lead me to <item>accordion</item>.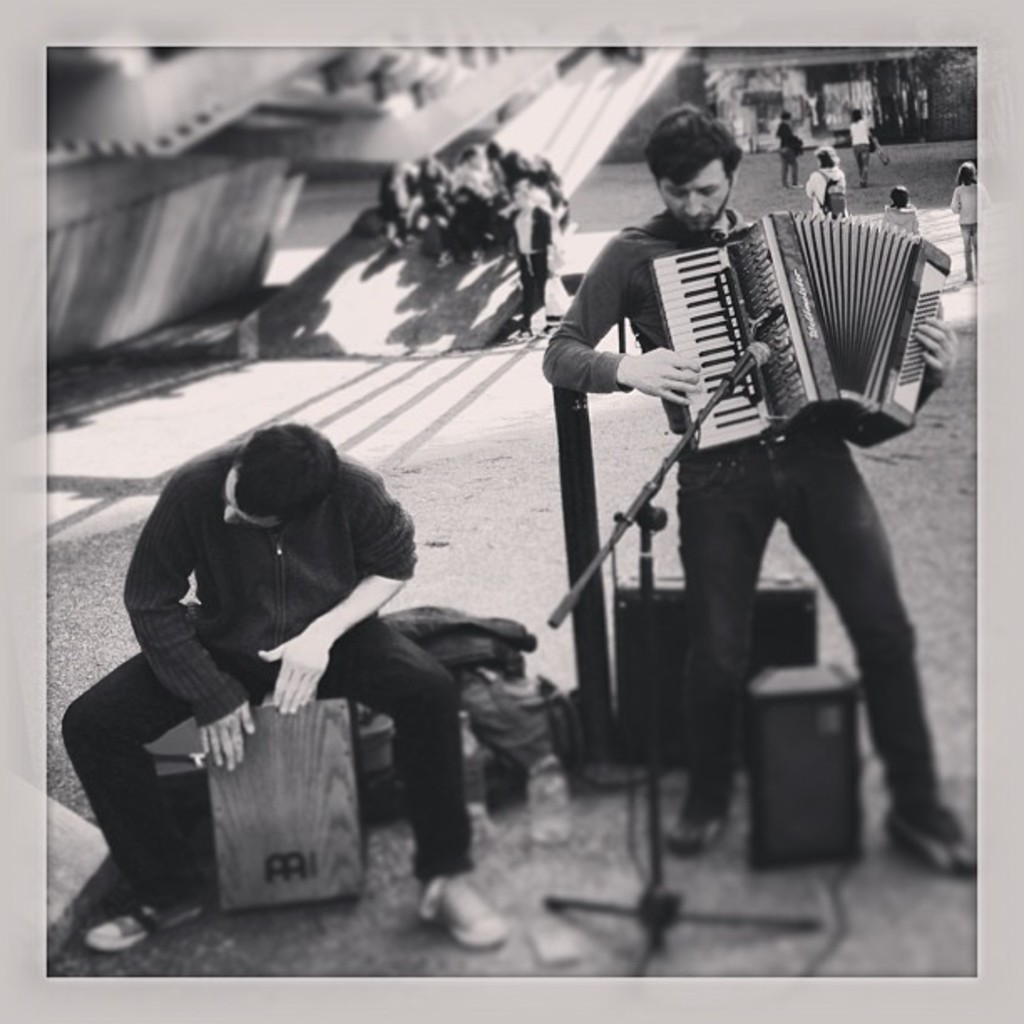
Lead to {"x1": 644, "y1": 201, "x2": 947, "y2": 453}.
